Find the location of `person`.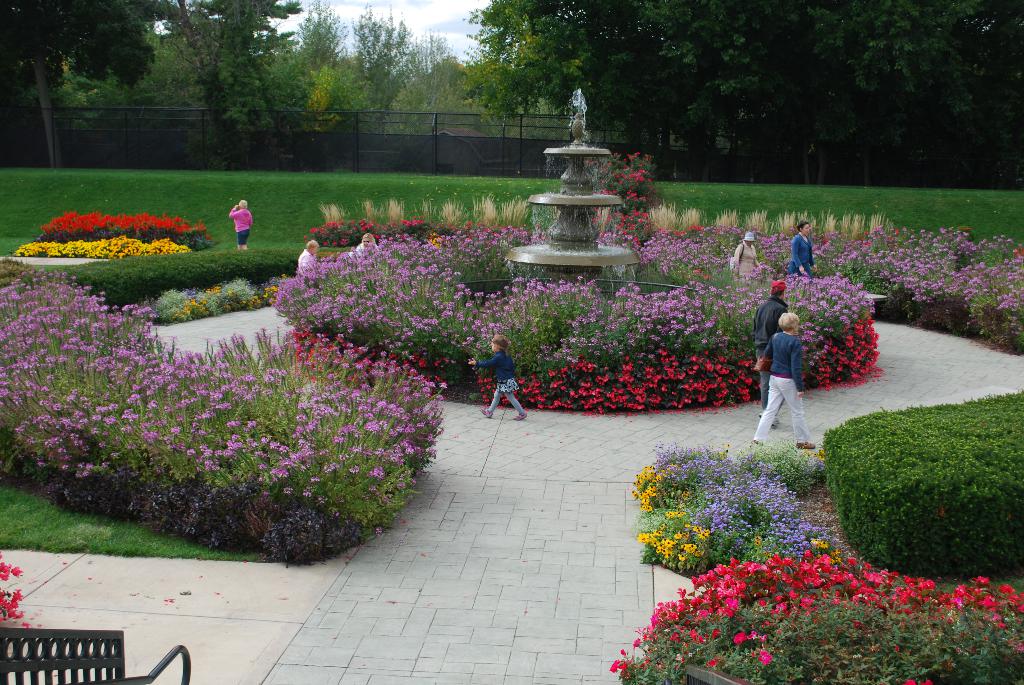
Location: (x1=297, y1=237, x2=316, y2=282).
